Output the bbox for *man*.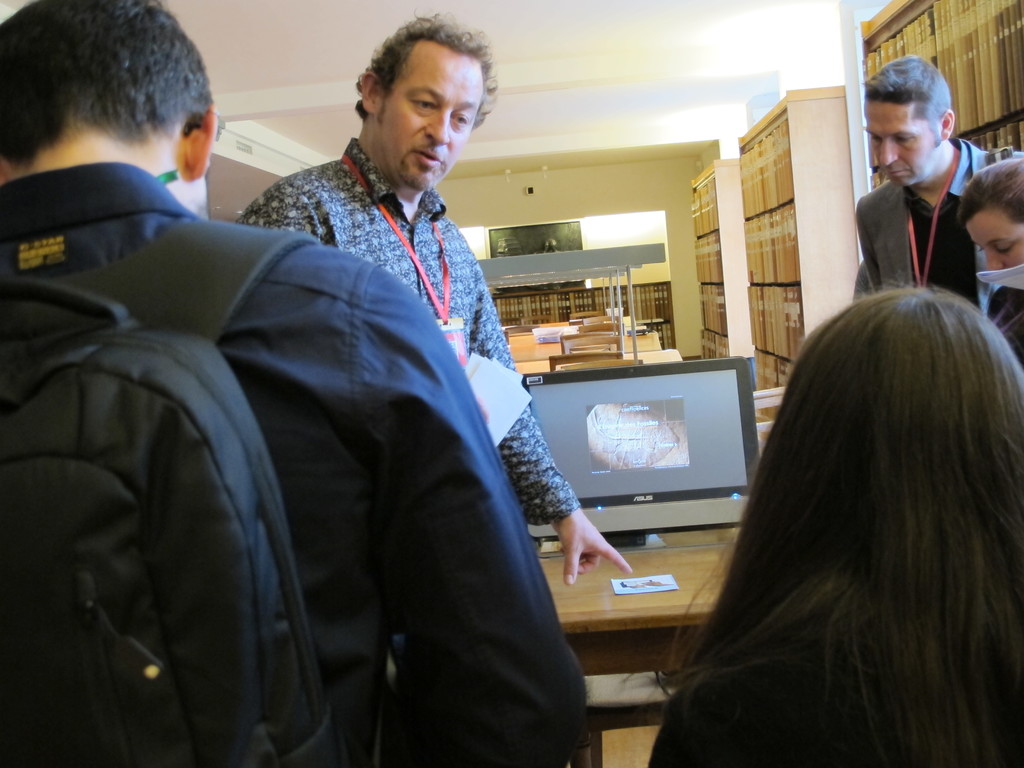
select_region(233, 11, 635, 585).
